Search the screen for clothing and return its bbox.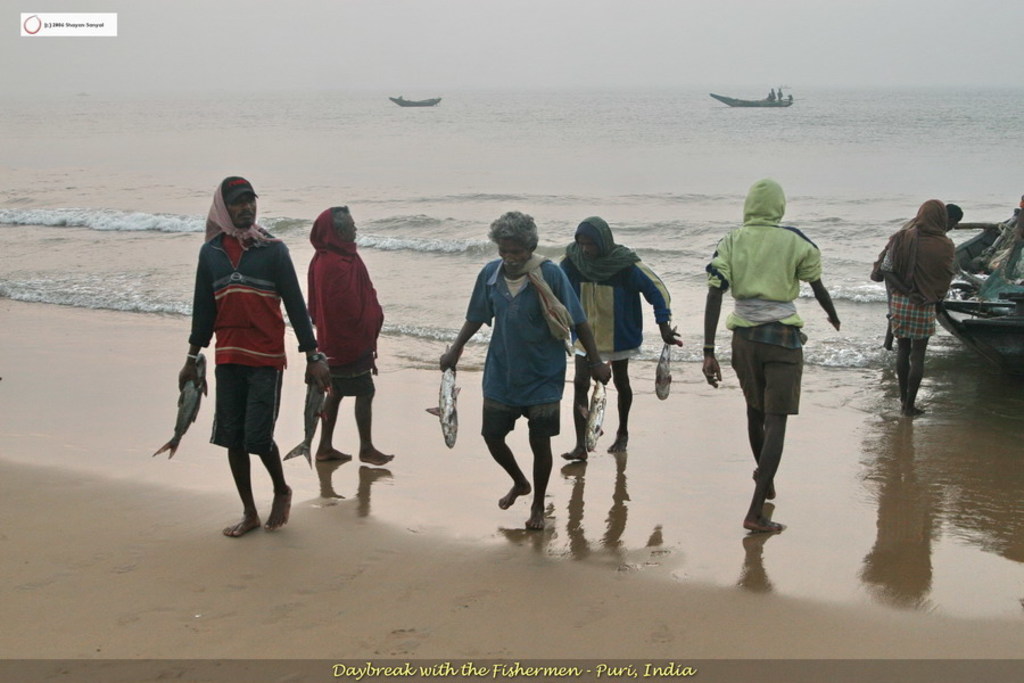
Found: <bbox>696, 183, 828, 426</bbox>.
